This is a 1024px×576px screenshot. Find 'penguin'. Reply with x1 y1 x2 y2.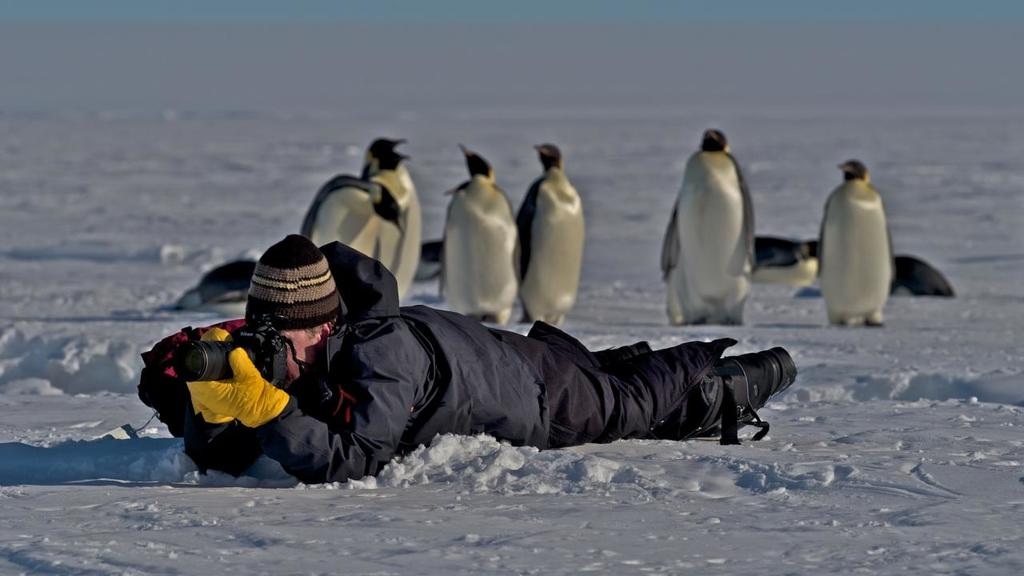
169 254 260 313.
